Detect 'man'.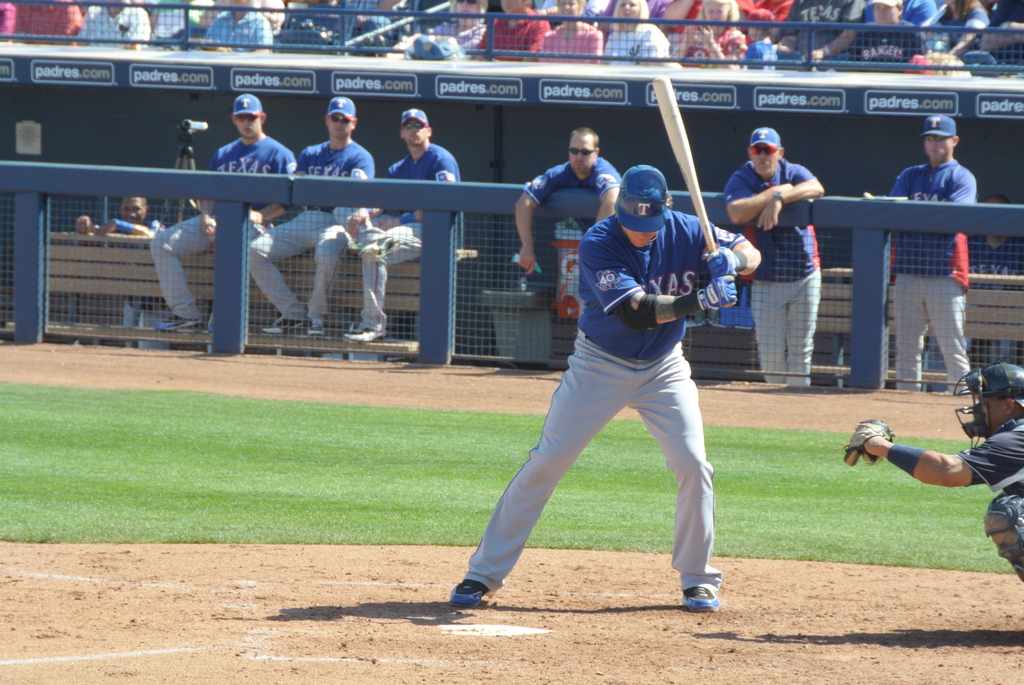
Detected at <box>773,0,865,74</box>.
